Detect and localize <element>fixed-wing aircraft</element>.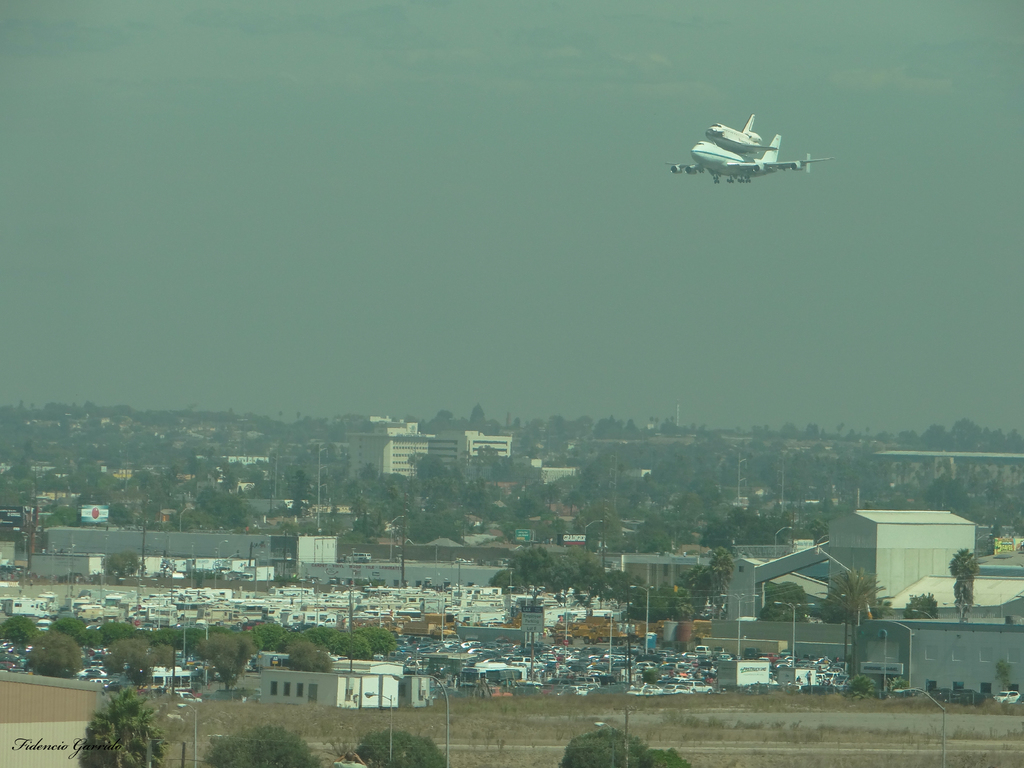
Localized at (x1=669, y1=140, x2=828, y2=186).
